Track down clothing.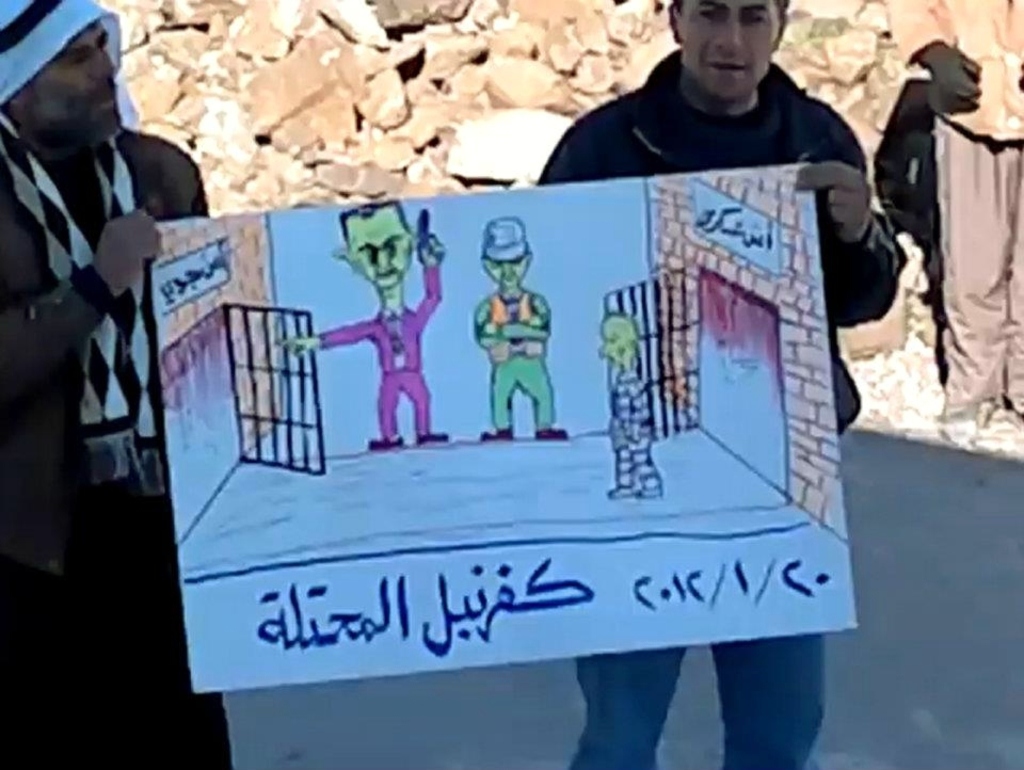
Tracked to 0 123 238 769.
